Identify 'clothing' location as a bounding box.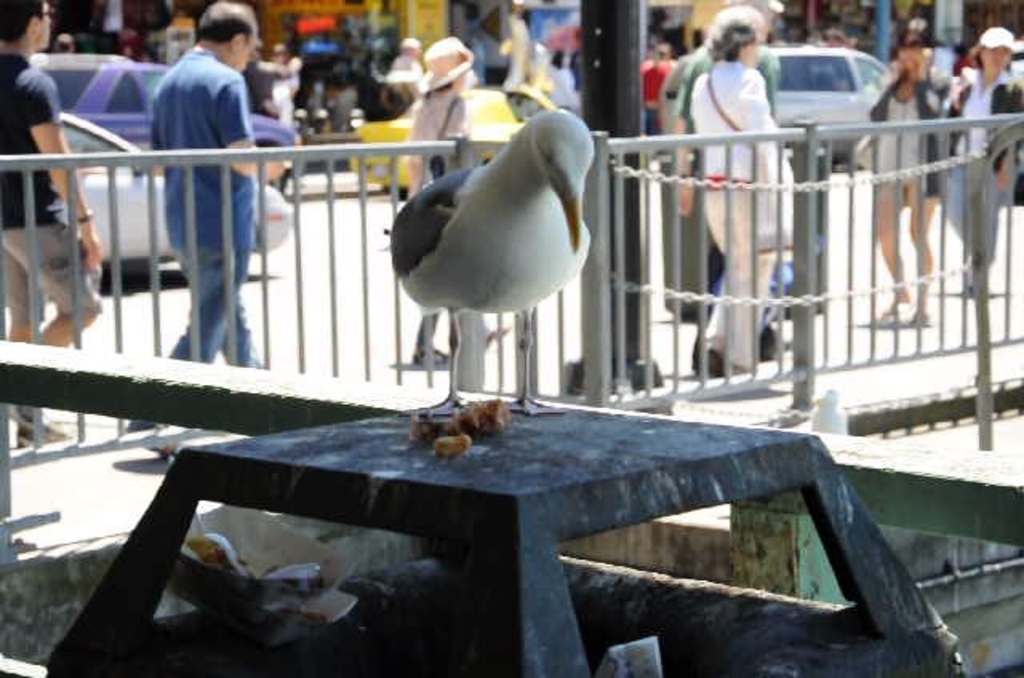
bbox(410, 91, 467, 144).
